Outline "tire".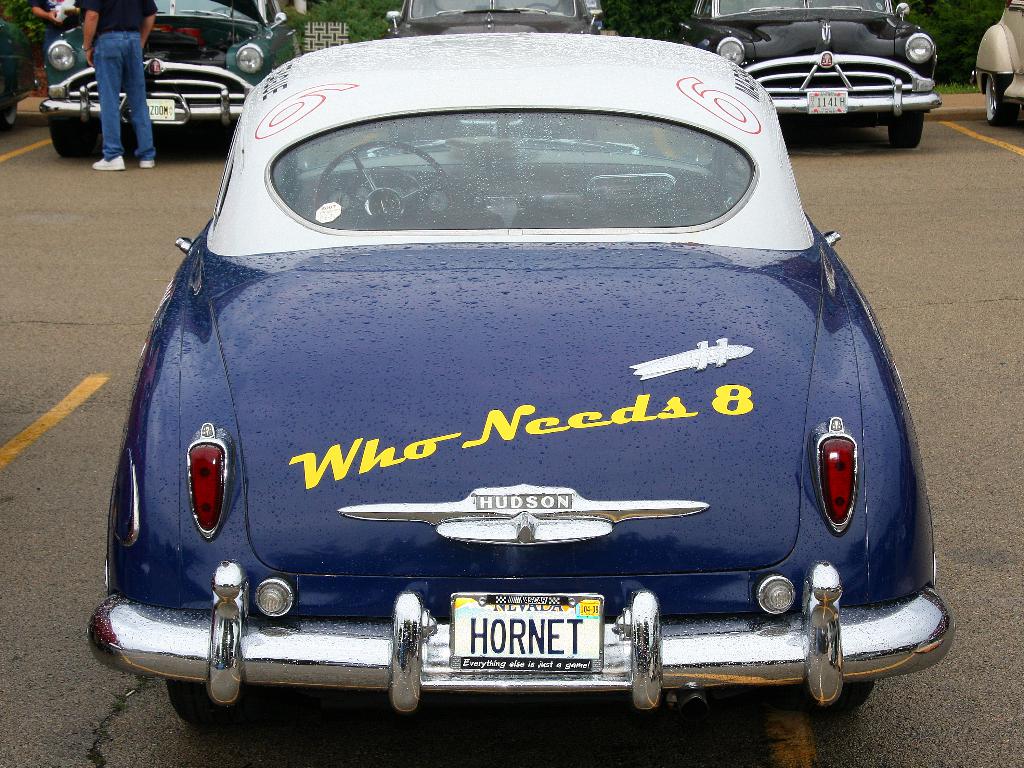
Outline: left=51, top=109, right=96, bottom=157.
